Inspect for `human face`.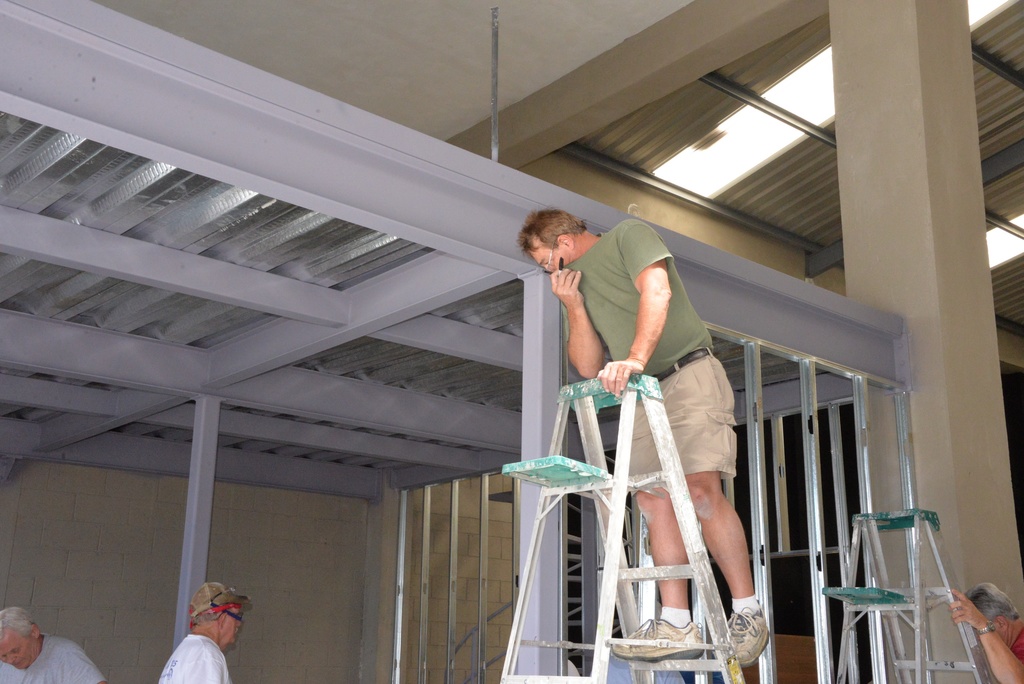
Inspection: (left=976, top=619, right=1009, bottom=647).
